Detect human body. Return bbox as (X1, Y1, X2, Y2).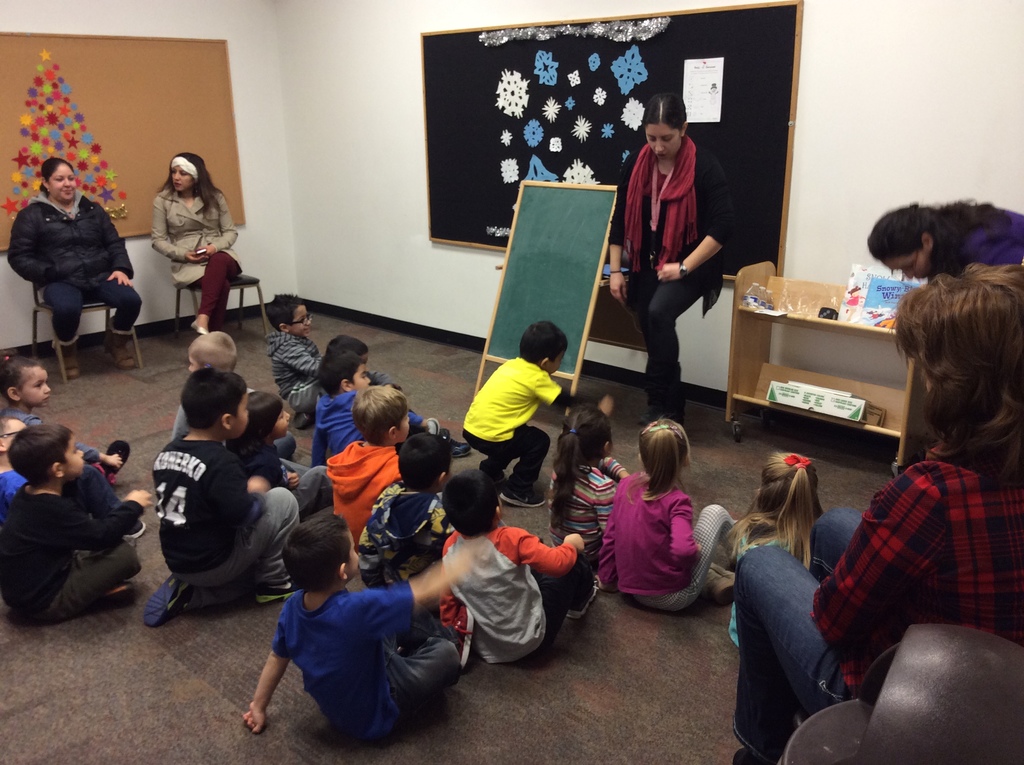
(622, 100, 732, 411).
